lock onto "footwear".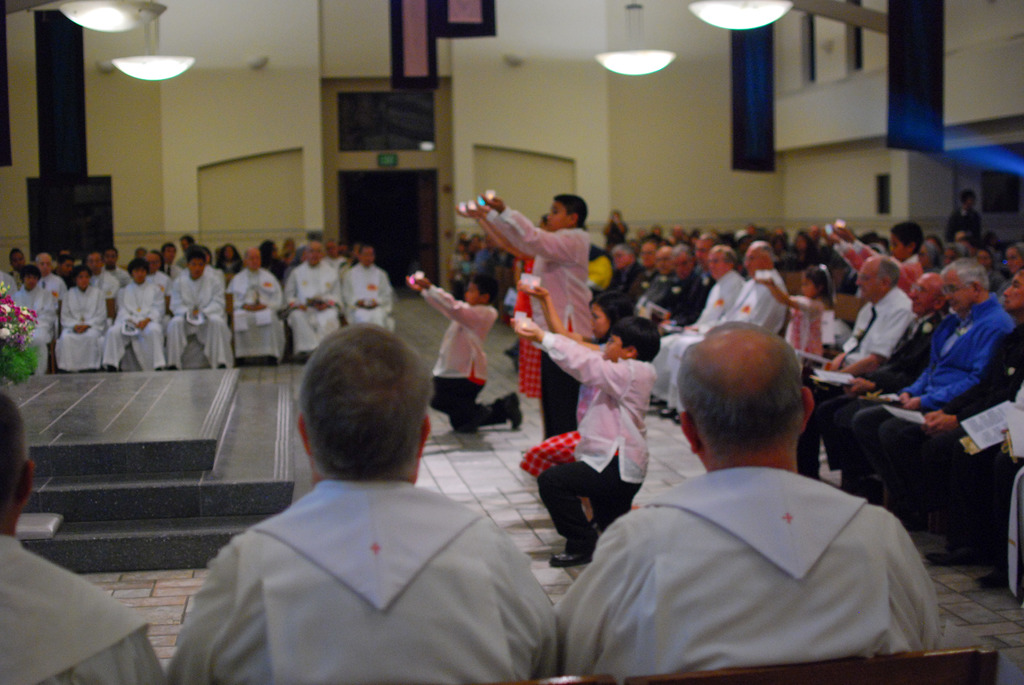
Locked: 502 384 523 429.
